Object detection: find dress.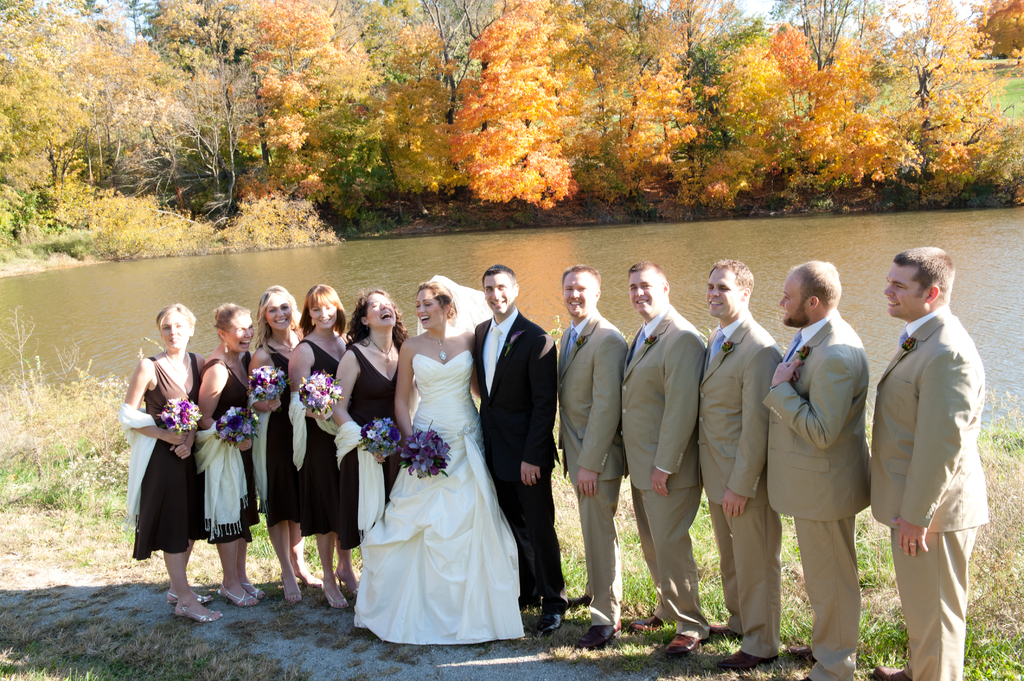
x1=295 y1=340 x2=333 y2=530.
